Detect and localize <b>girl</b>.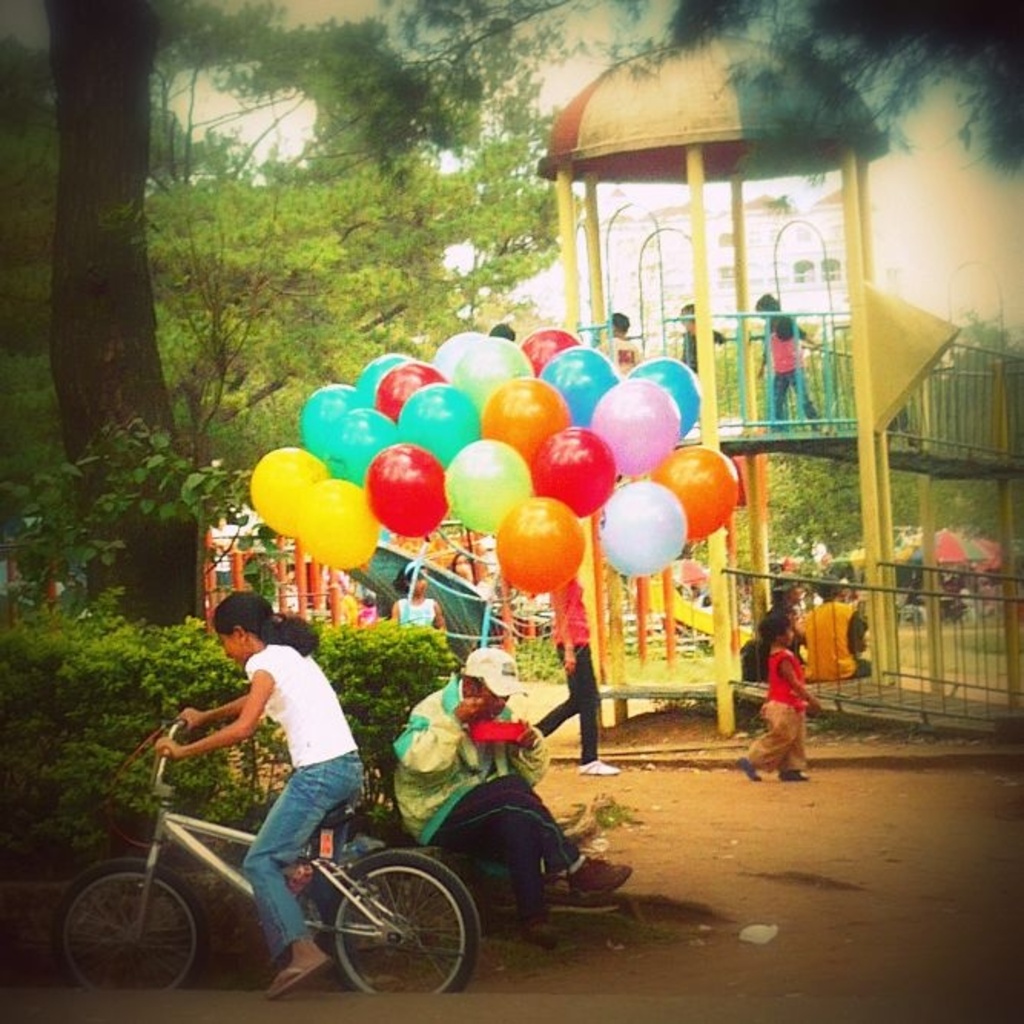
Localized at <bbox>737, 611, 821, 777</bbox>.
